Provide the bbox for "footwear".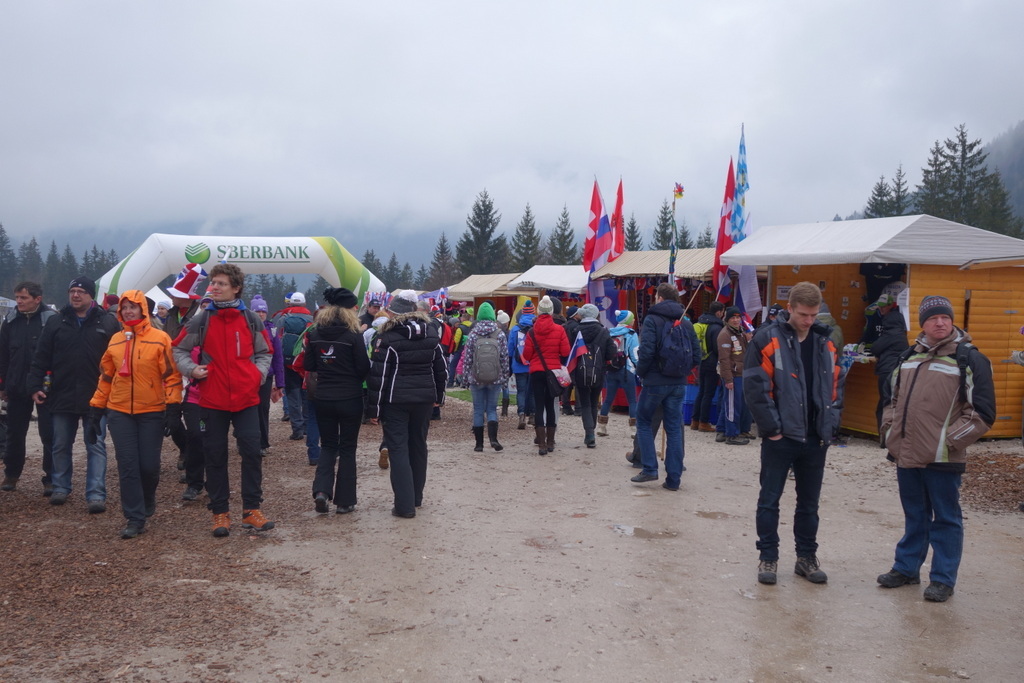
715,434,726,442.
